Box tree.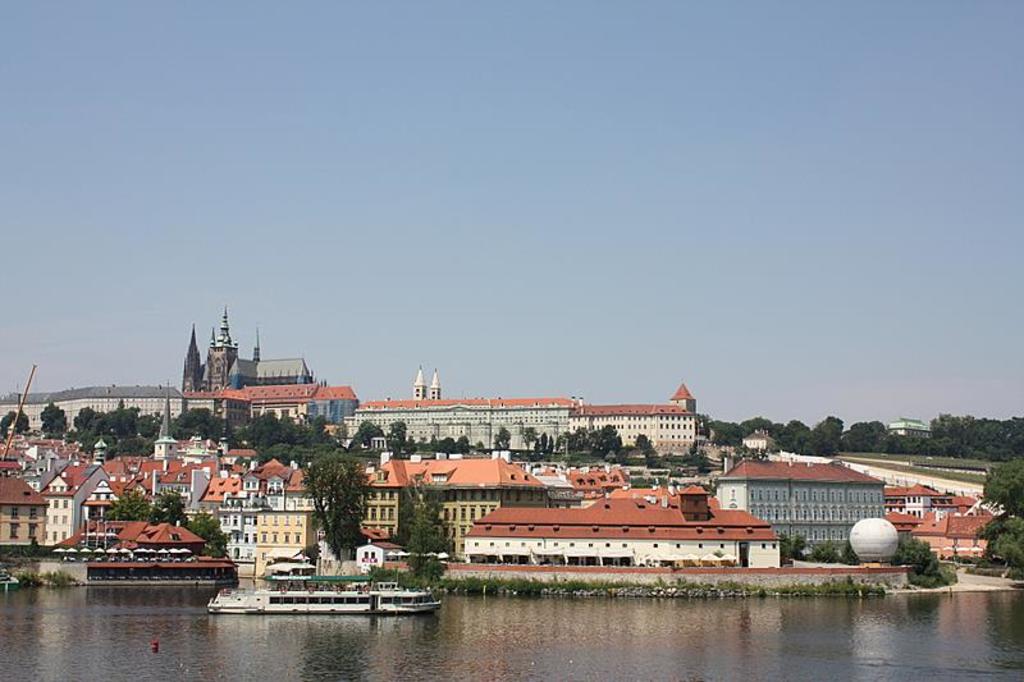
984,459,1023,518.
